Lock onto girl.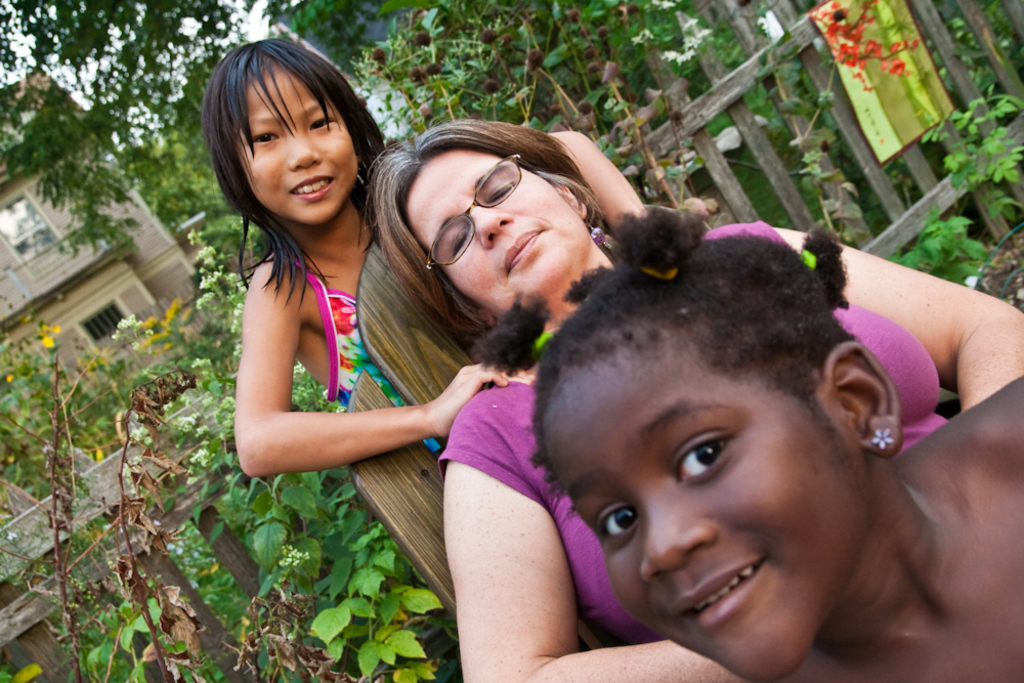
Locked: box=[539, 188, 1023, 674].
